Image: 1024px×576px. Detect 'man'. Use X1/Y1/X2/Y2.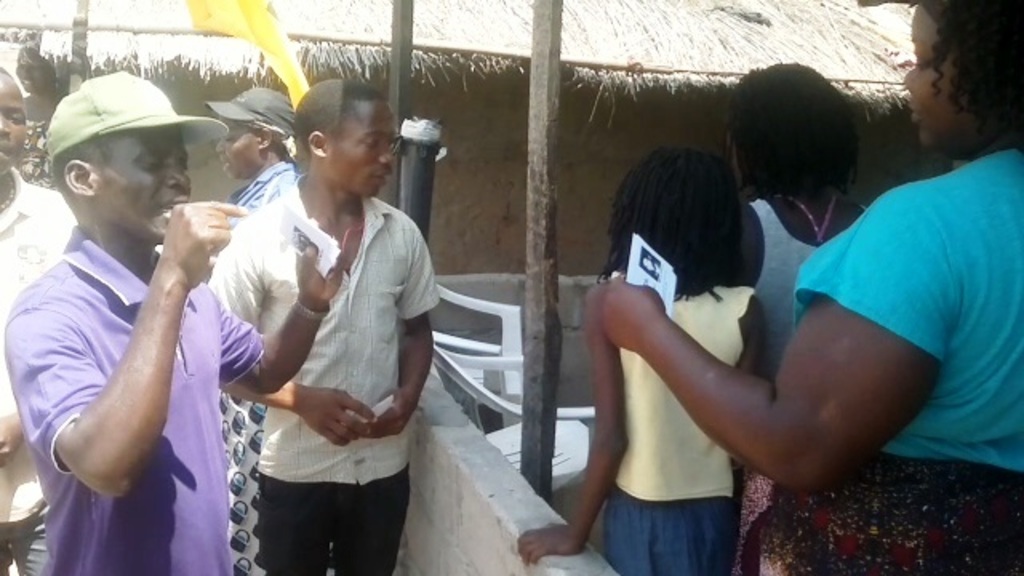
0/66/85/574.
